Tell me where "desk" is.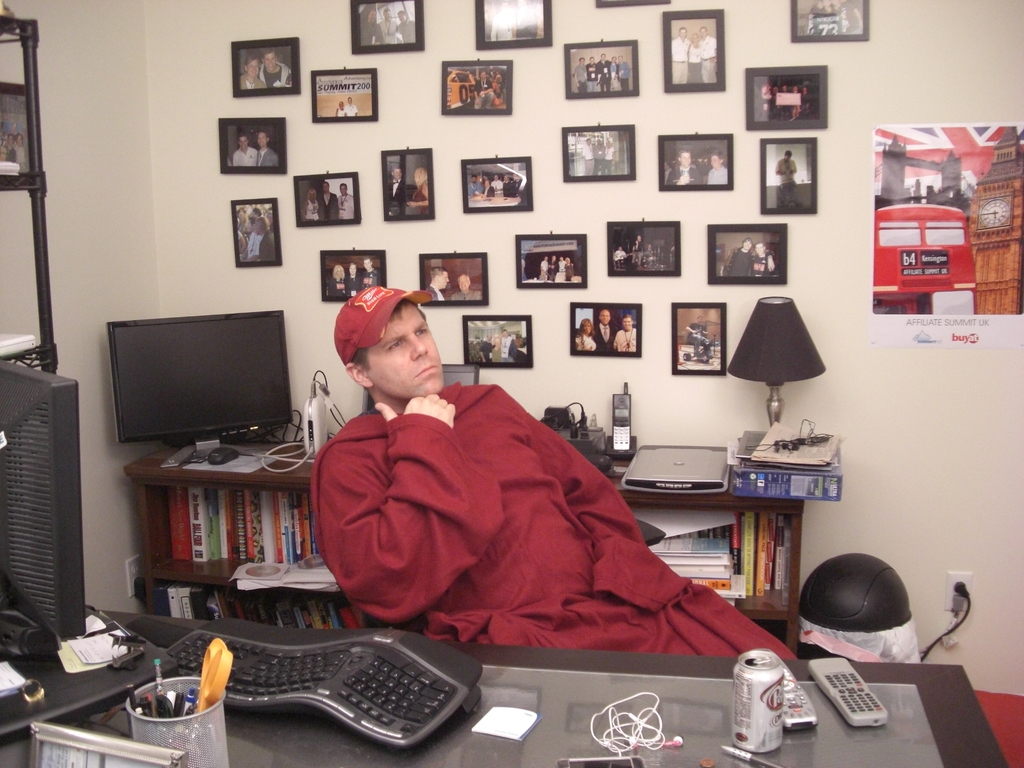
"desk" is at 1:609:1011:767.
